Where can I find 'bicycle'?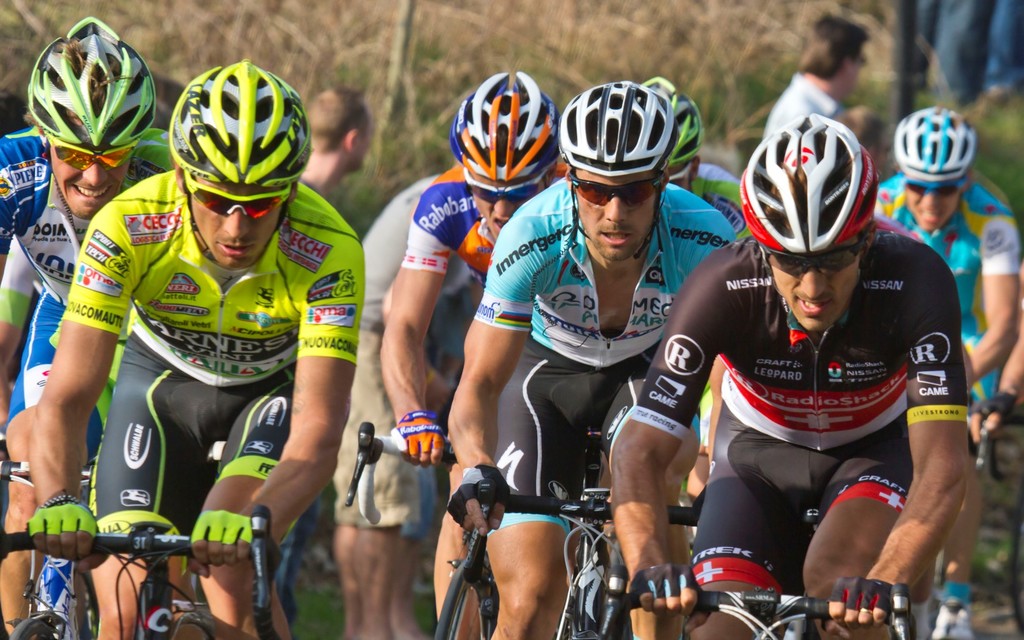
You can find it at 977/392/1023/634.
